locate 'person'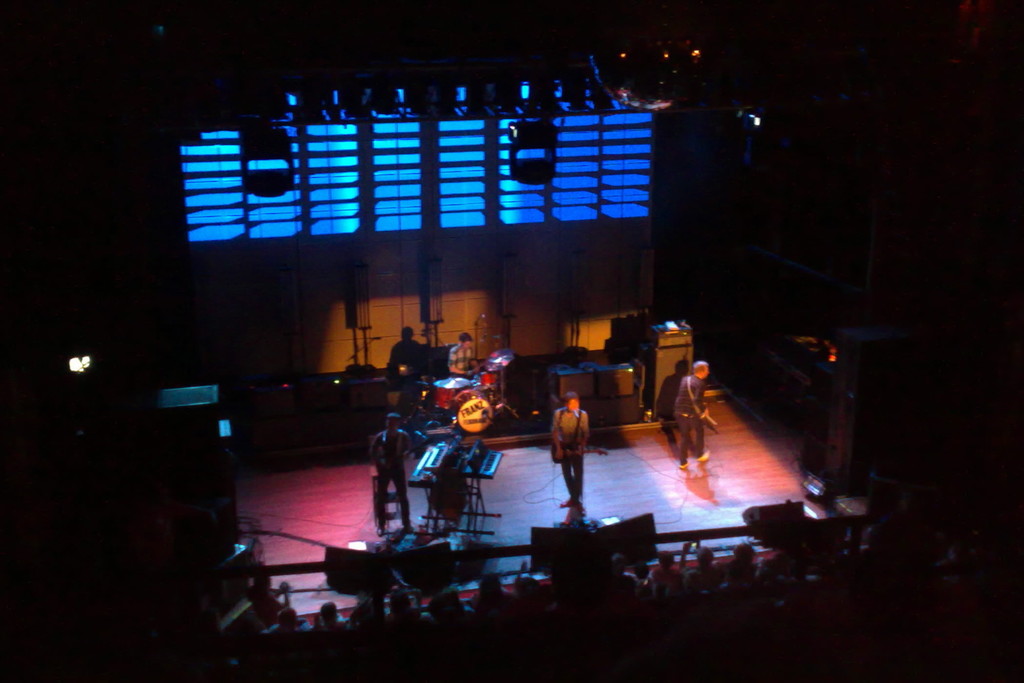
{"x1": 548, "y1": 388, "x2": 592, "y2": 517}
